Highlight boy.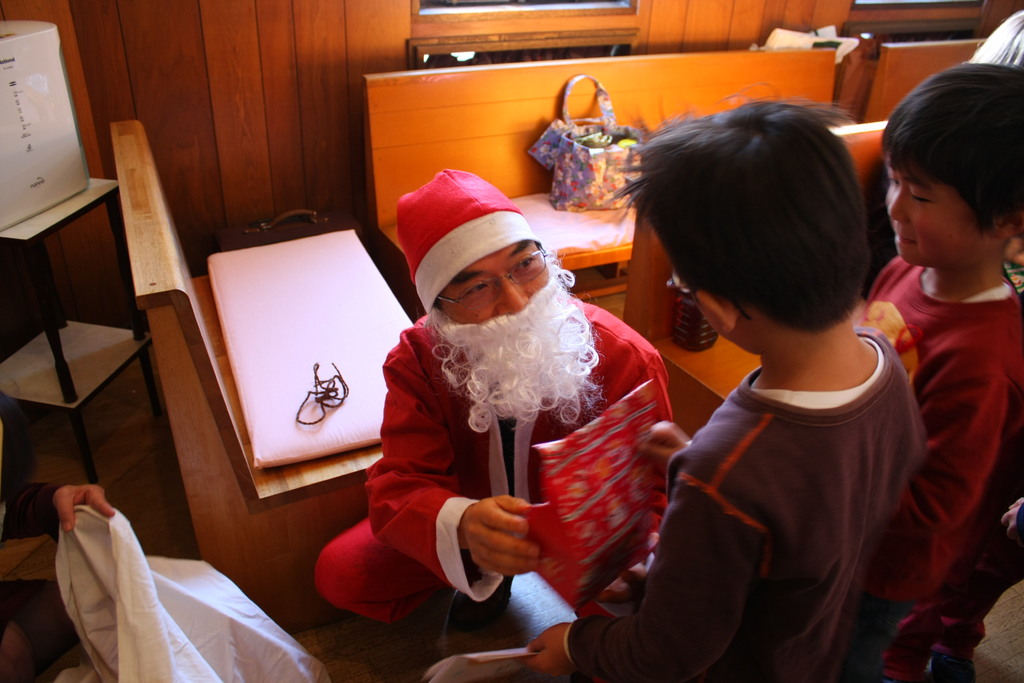
Highlighted region: 849:61:1023:682.
